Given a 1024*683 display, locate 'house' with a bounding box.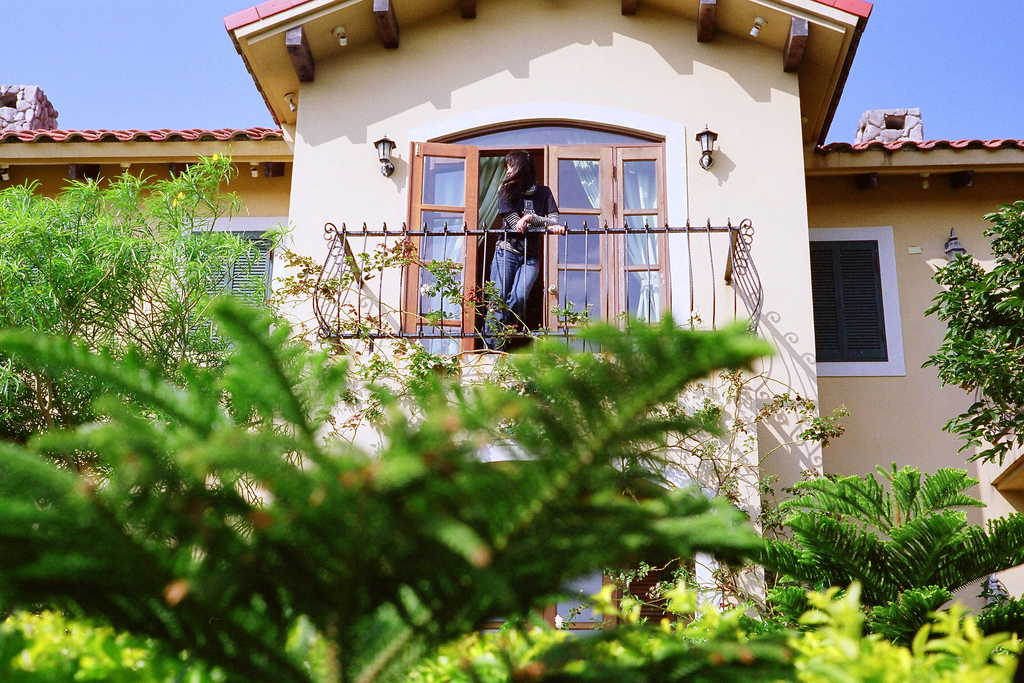
Located: 0/0/1023/682.
